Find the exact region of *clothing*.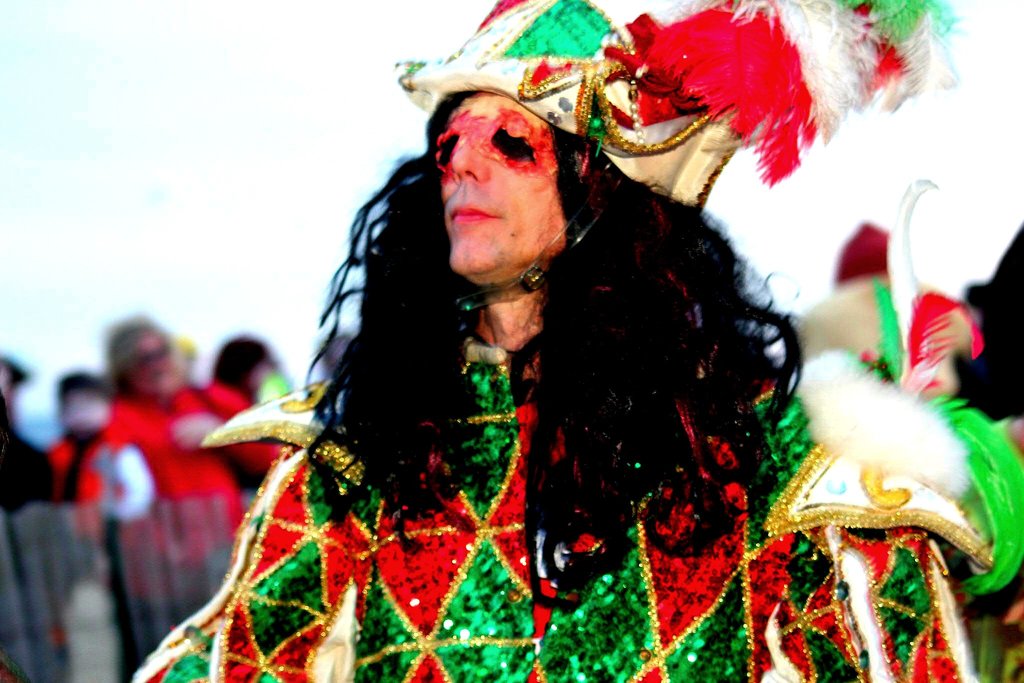
Exact region: 0,395,65,682.
